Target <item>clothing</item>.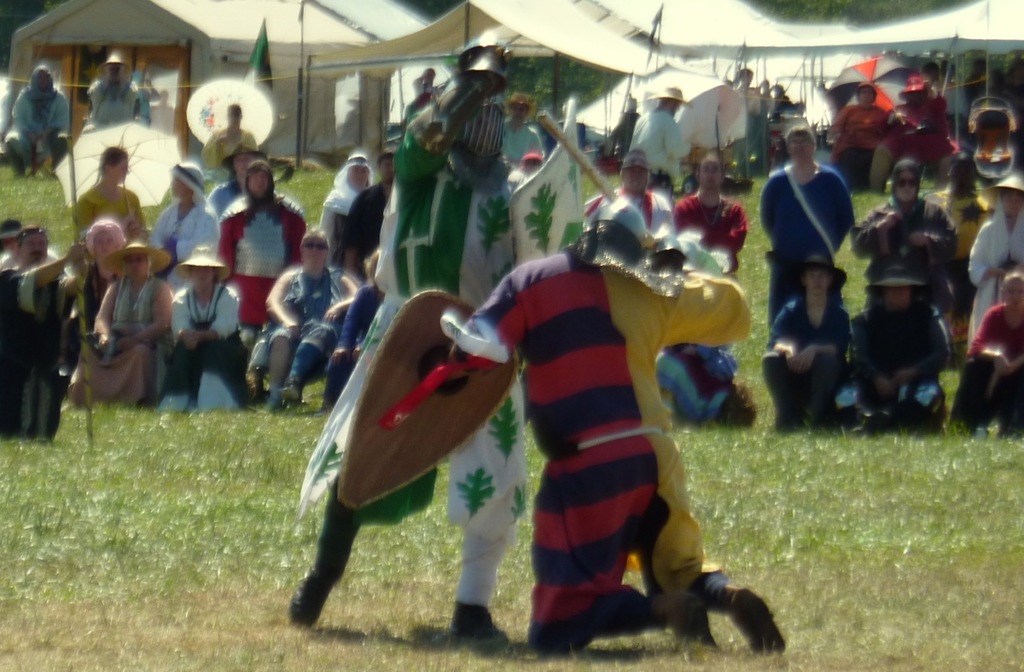
Target region: {"x1": 196, "y1": 118, "x2": 257, "y2": 178}.
